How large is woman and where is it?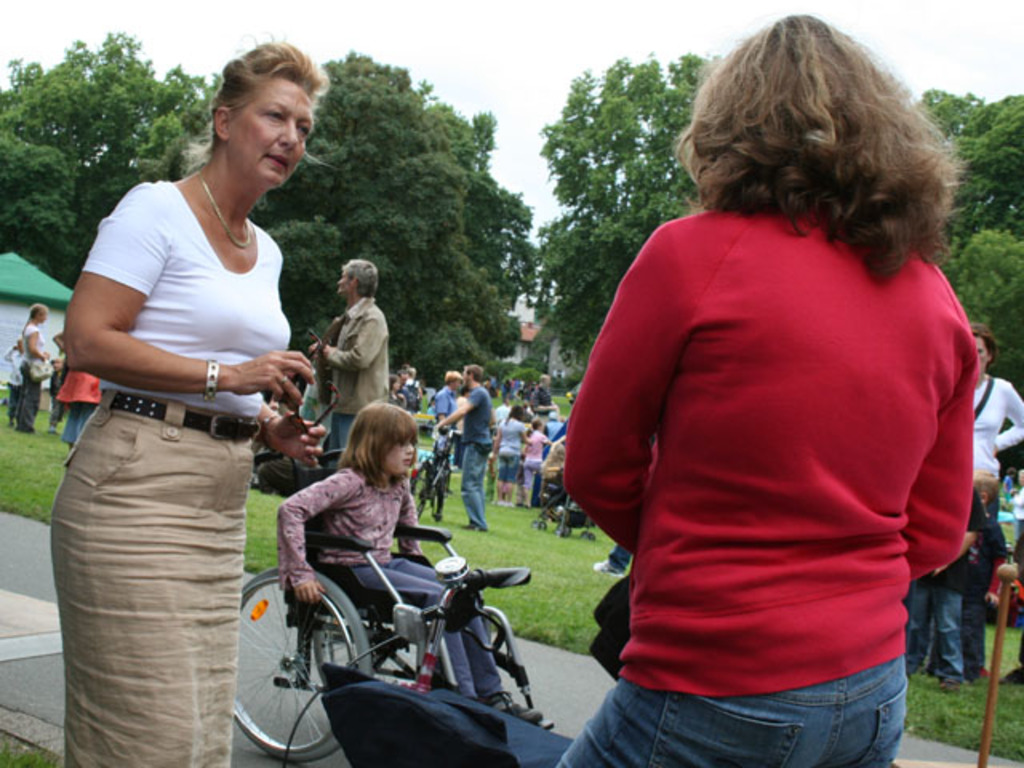
Bounding box: l=486, t=405, r=531, b=507.
